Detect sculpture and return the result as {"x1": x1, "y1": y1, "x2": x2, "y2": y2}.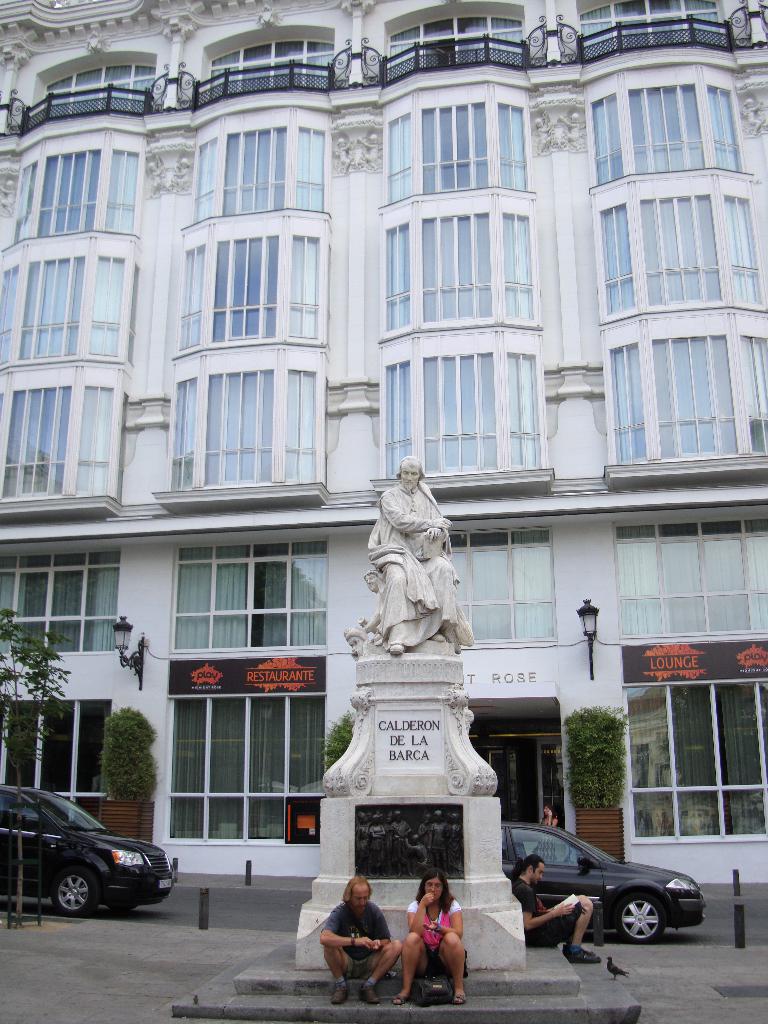
{"x1": 359, "y1": 130, "x2": 382, "y2": 168}.
